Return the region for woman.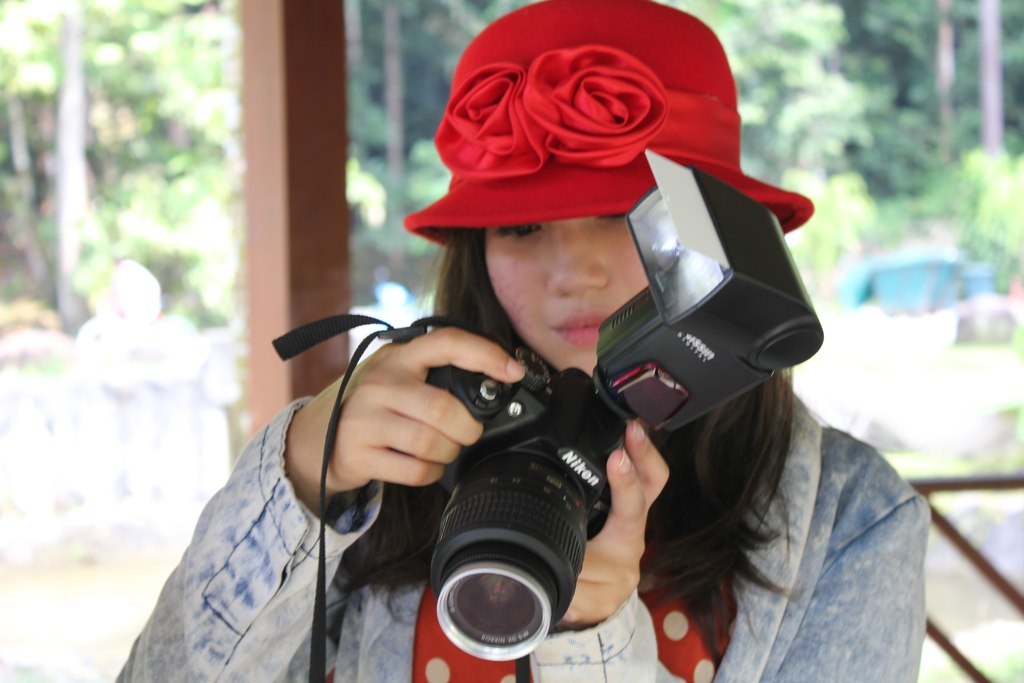
{"left": 121, "top": 0, "right": 923, "bottom": 682}.
